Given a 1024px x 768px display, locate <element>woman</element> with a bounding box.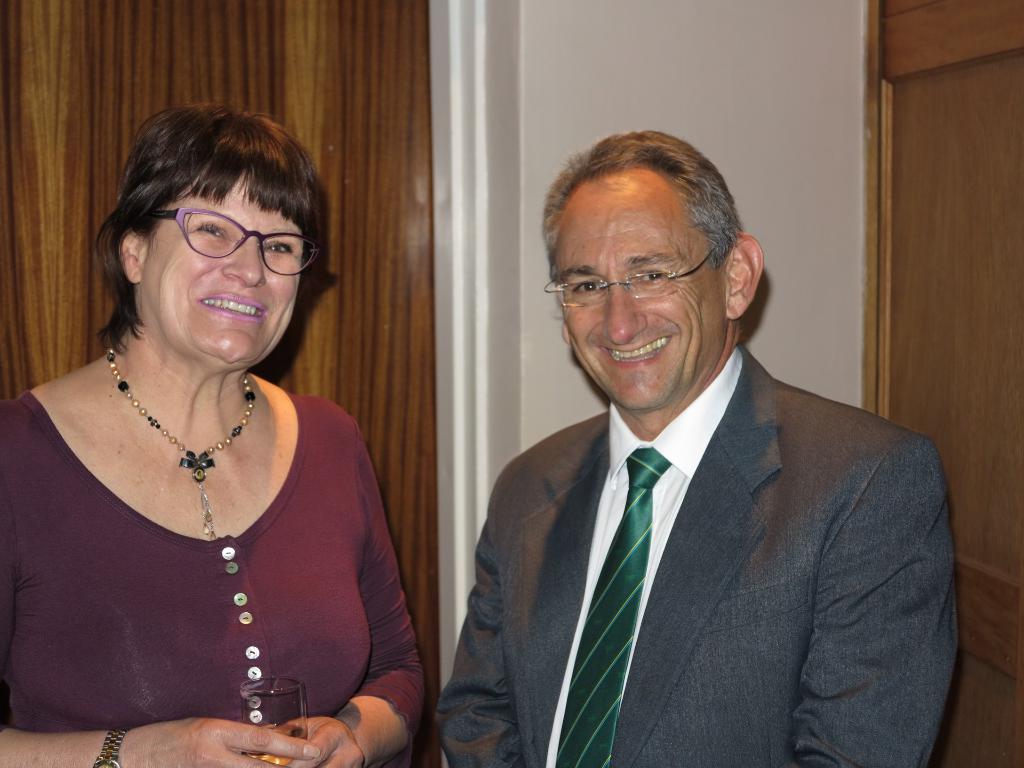
Located: 12,90,419,761.
